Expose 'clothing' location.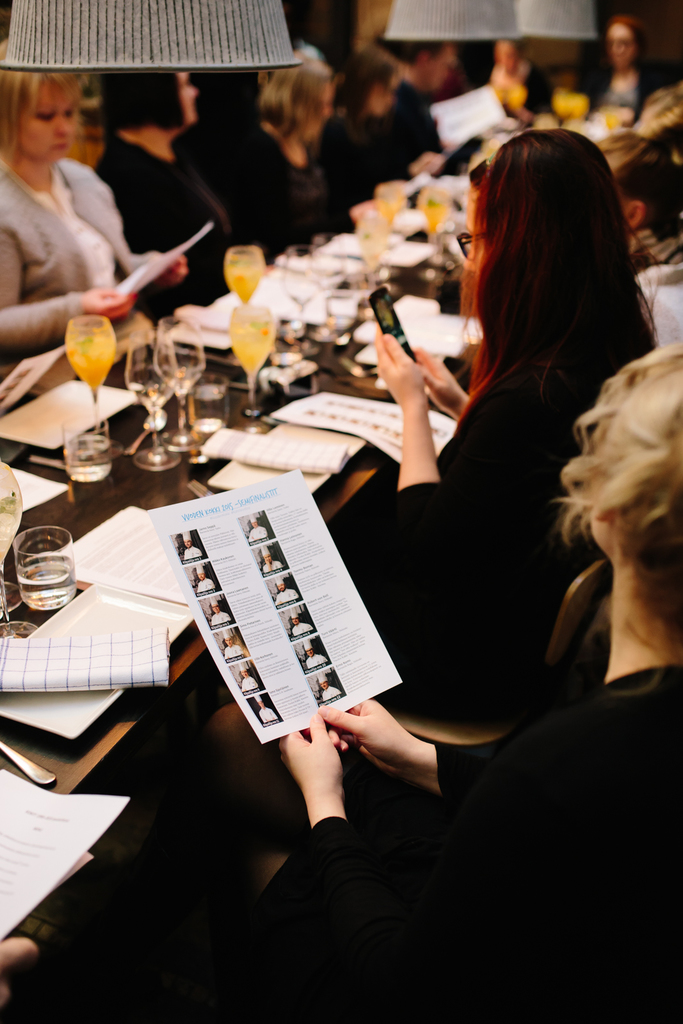
Exposed at 484:55:566:115.
